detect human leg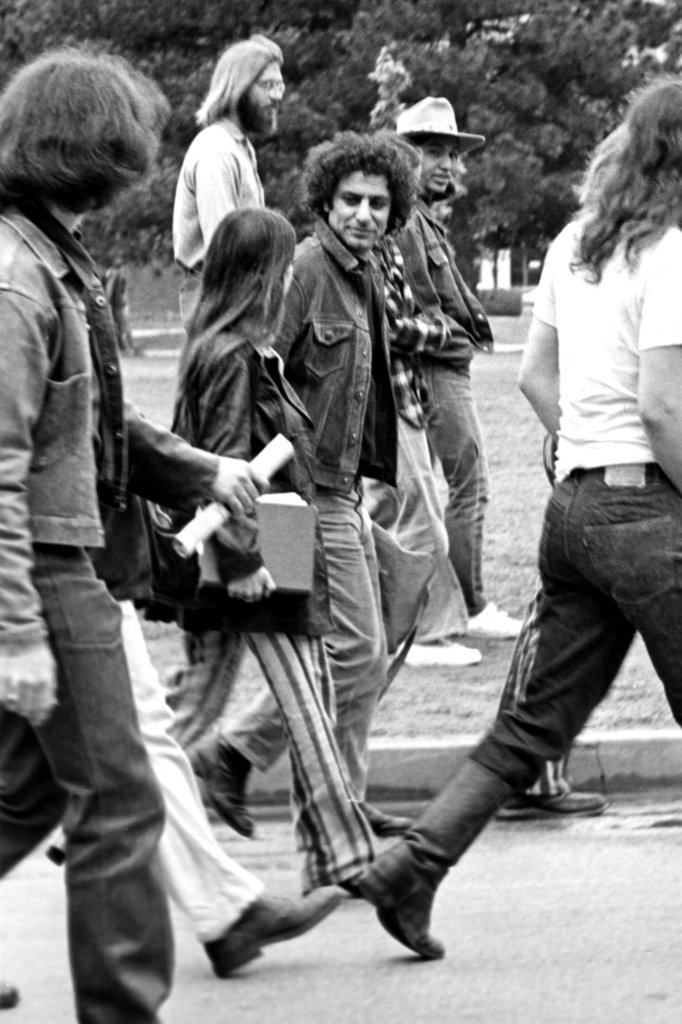
l=6, t=528, r=171, b=1023
